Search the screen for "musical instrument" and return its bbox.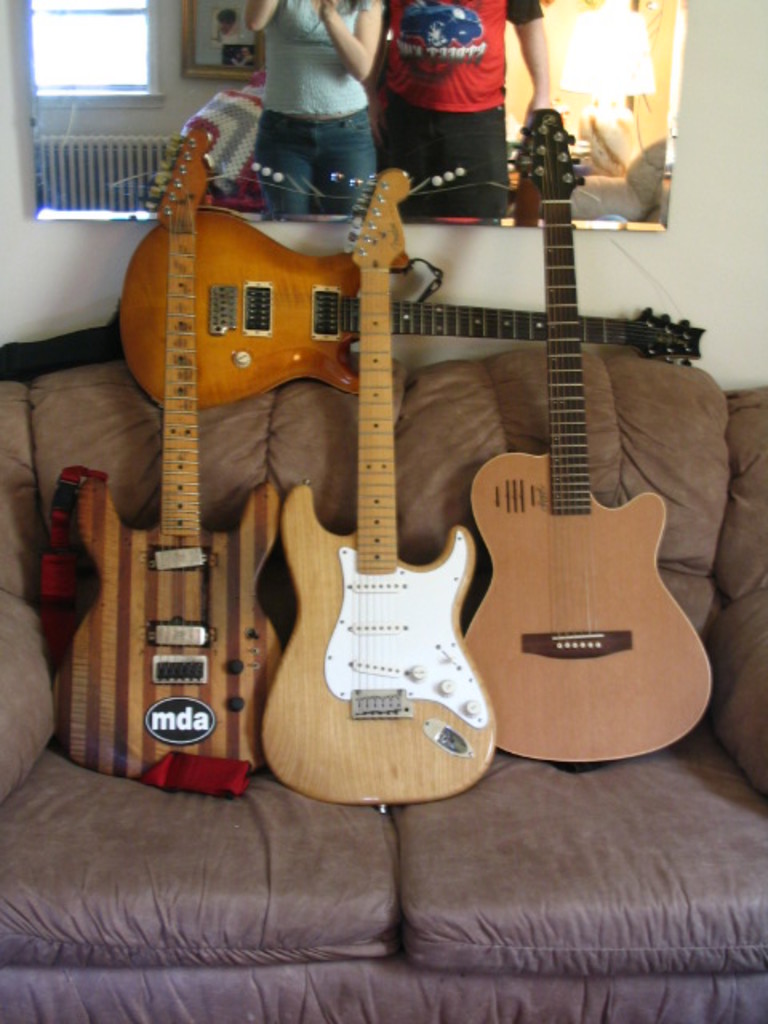
Found: x1=258, y1=162, x2=499, y2=816.
